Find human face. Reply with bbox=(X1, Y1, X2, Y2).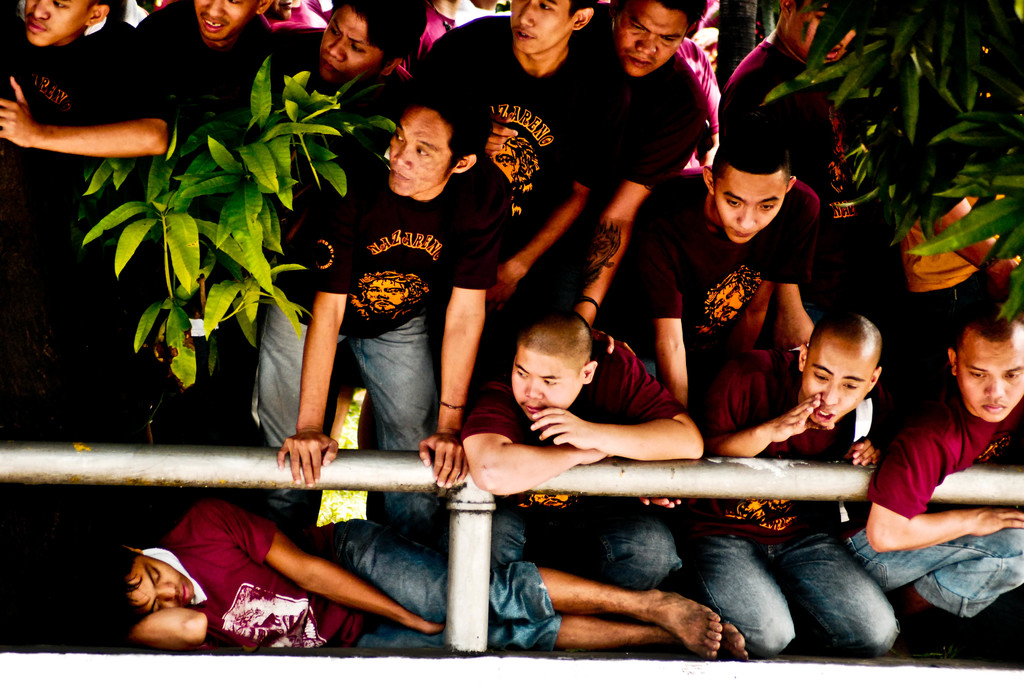
bbox=(194, 0, 259, 42).
